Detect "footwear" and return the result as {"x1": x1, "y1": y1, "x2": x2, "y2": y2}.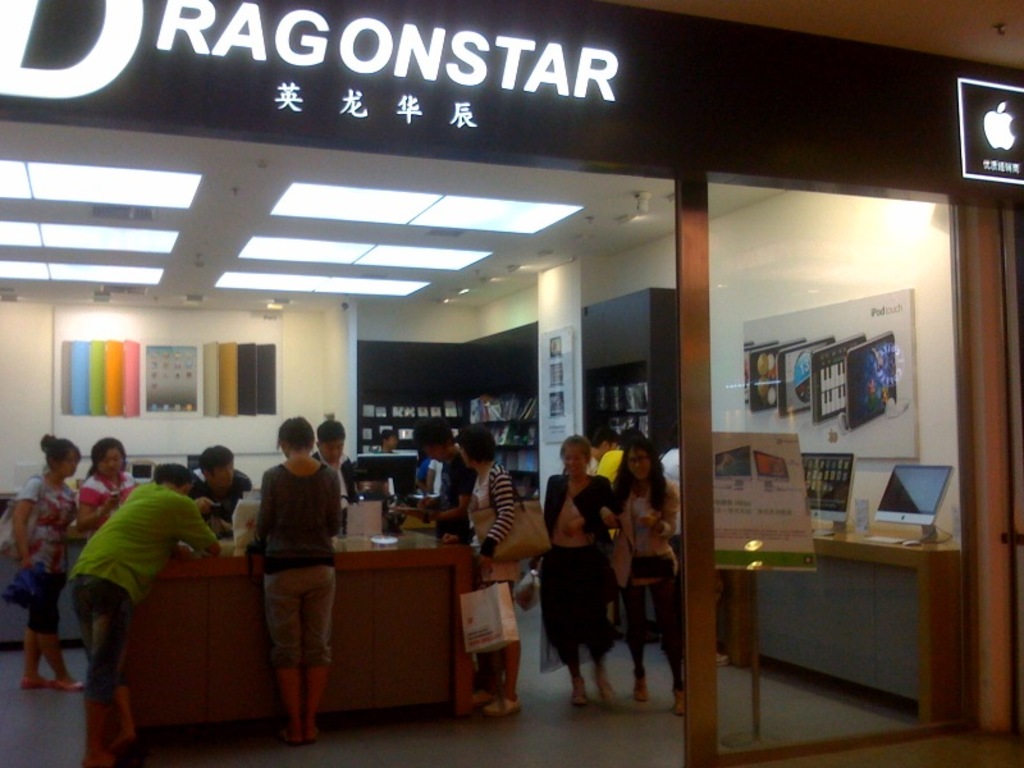
{"x1": 22, "y1": 680, "x2": 52, "y2": 685}.
